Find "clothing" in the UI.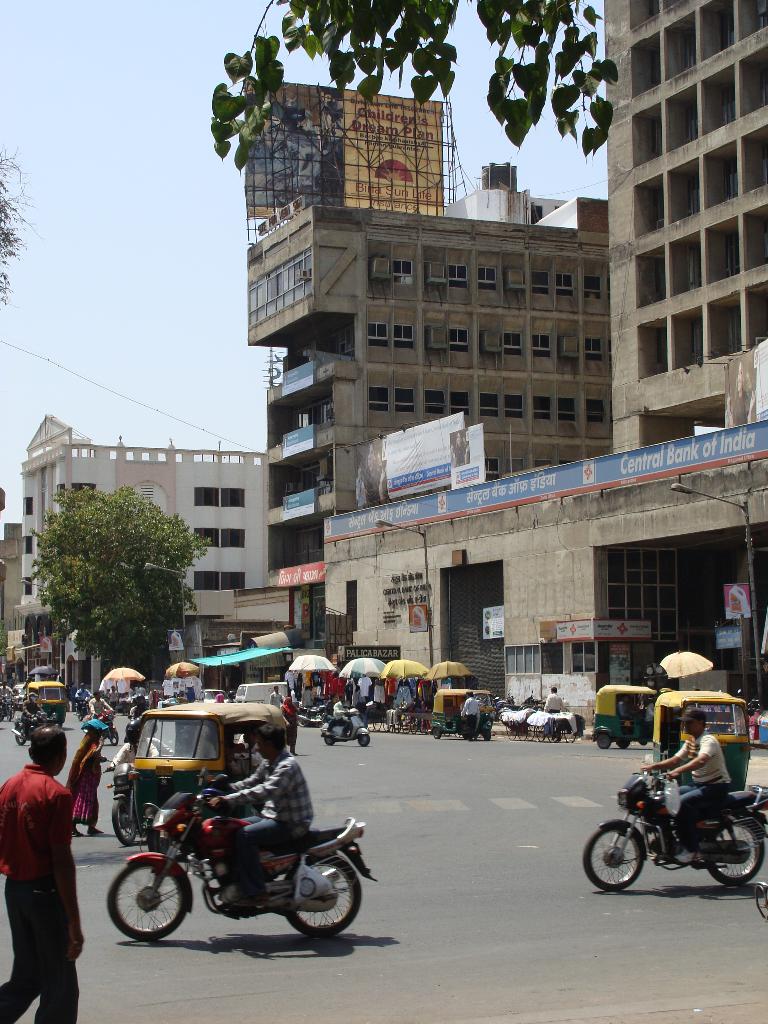
UI element at 325 719 339 738.
